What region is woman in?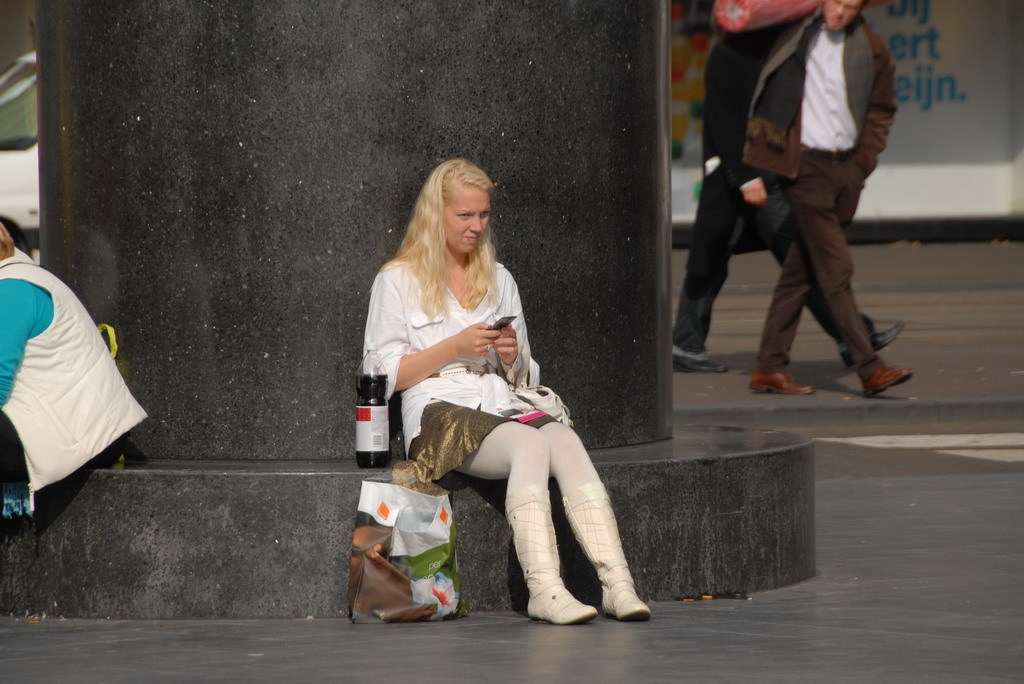
367, 153, 621, 625.
